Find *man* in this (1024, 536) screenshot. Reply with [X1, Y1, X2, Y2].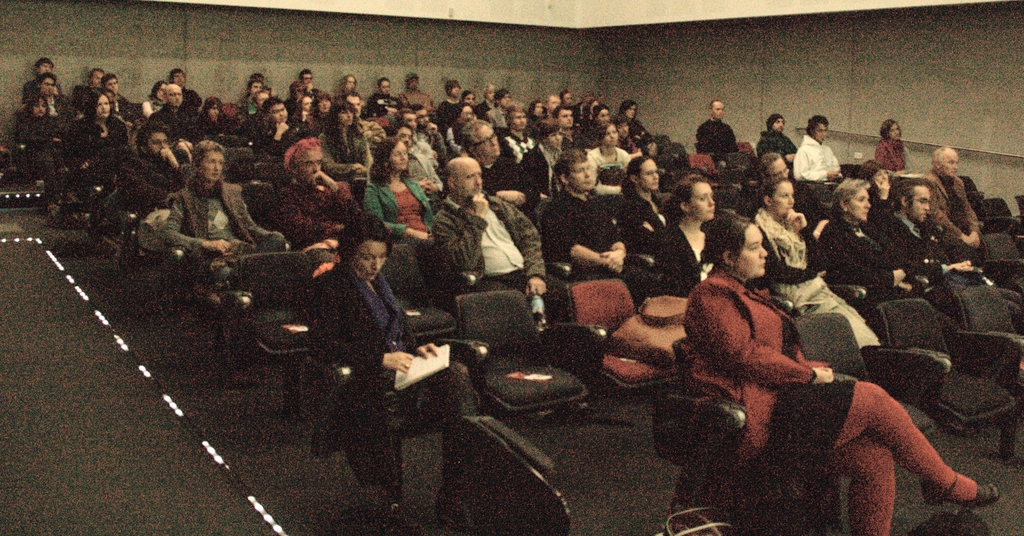
[762, 150, 829, 238].
